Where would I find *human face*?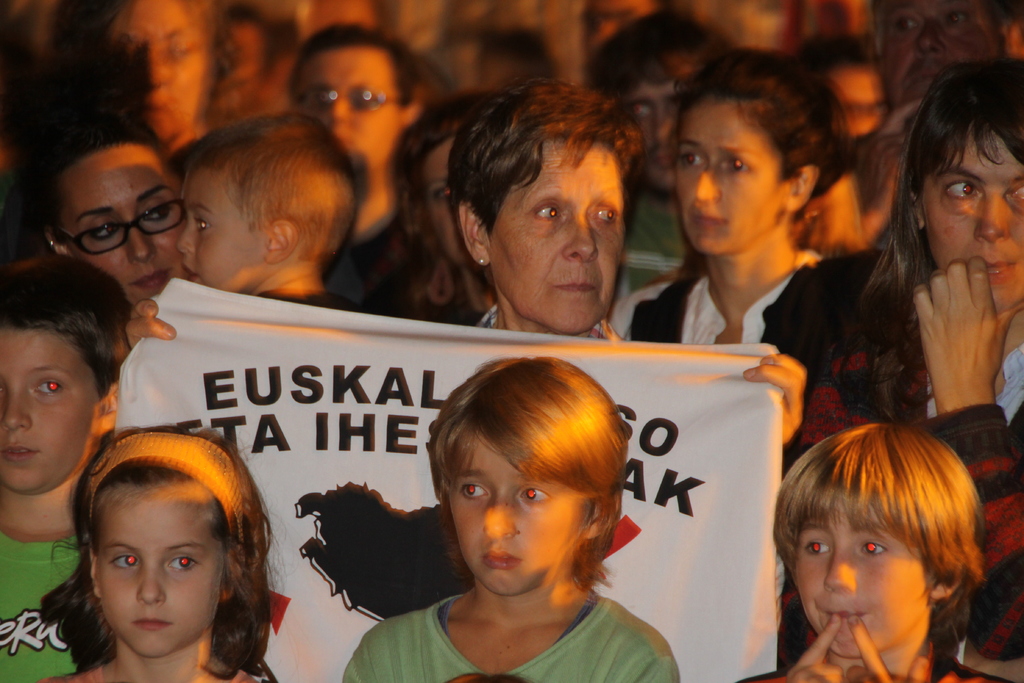
At left=299, top=45, right=399, bottom=162.
